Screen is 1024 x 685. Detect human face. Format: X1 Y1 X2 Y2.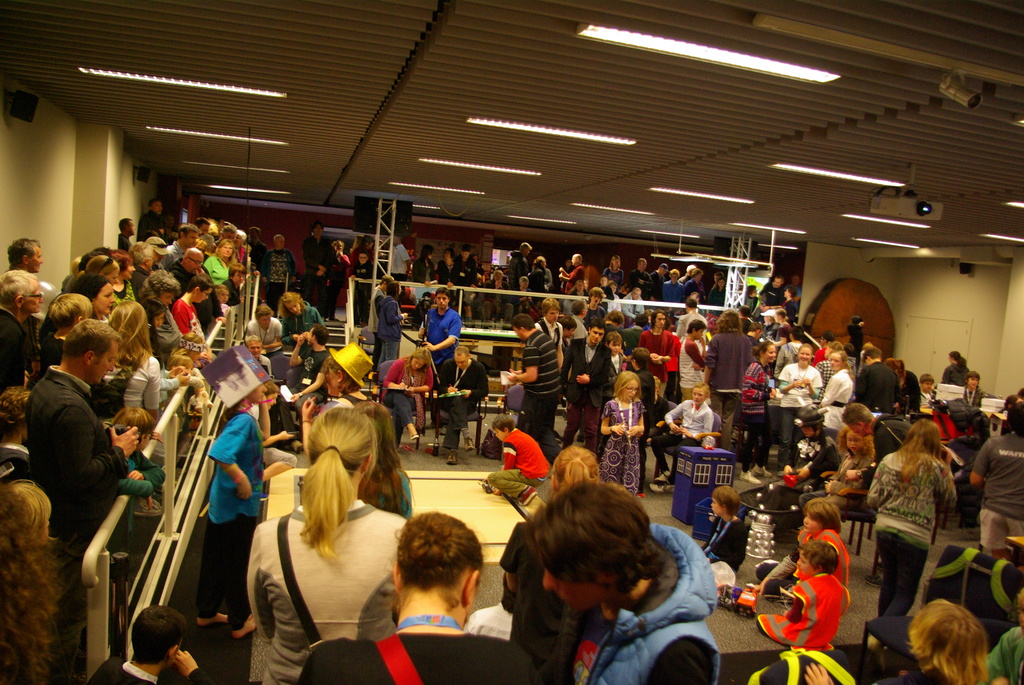
435 292 448 308.
